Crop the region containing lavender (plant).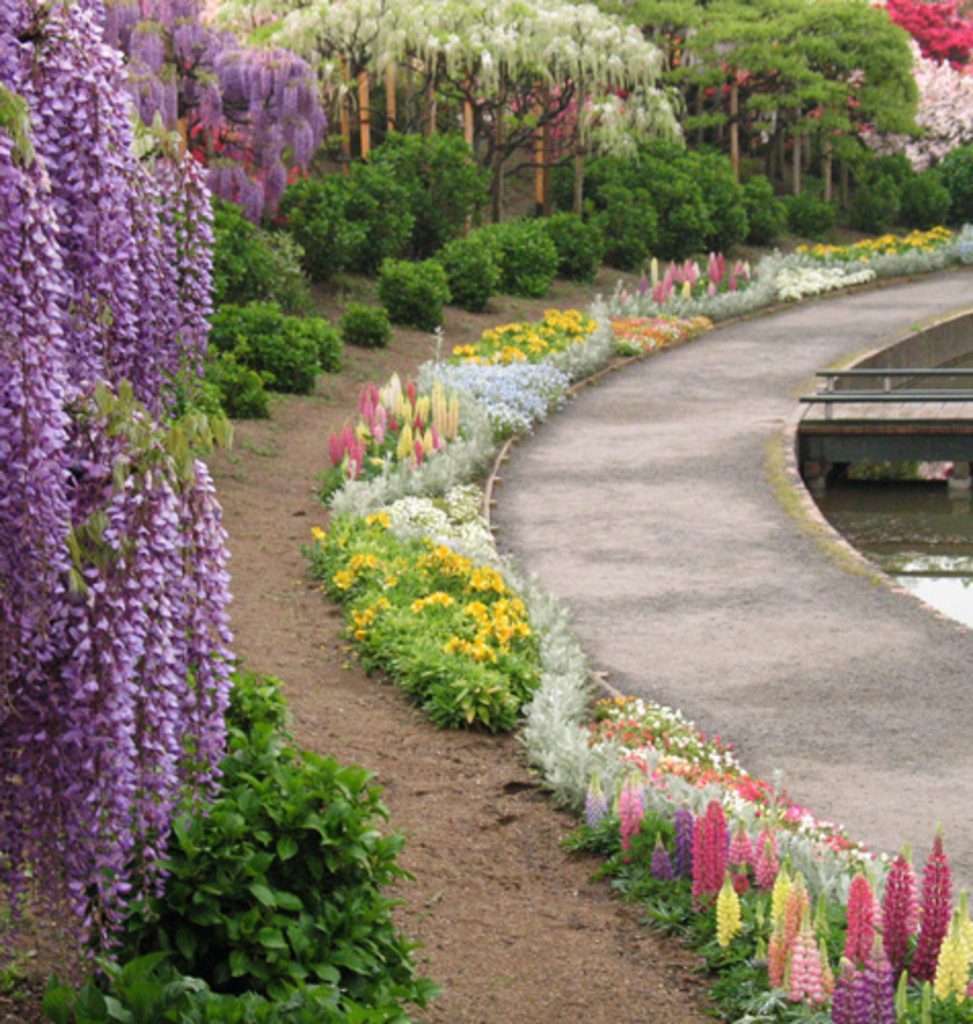
Crop region: <bbox>846, 874, 871, 956</bbox>.
